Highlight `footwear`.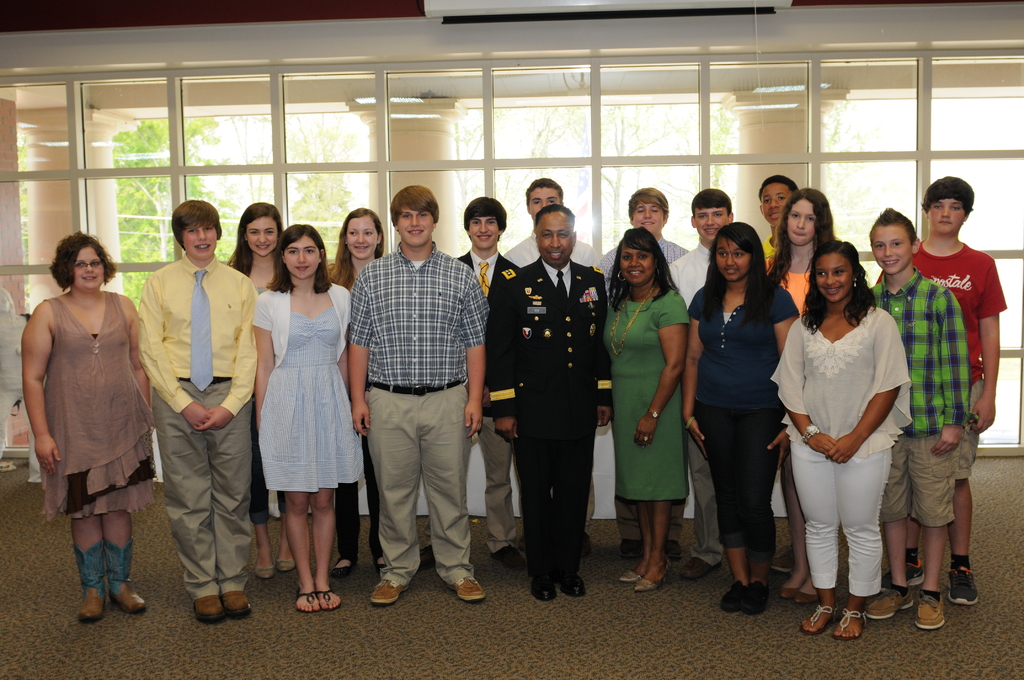
Highlighted region: left=616, top=562, right=648, bottom=589.
